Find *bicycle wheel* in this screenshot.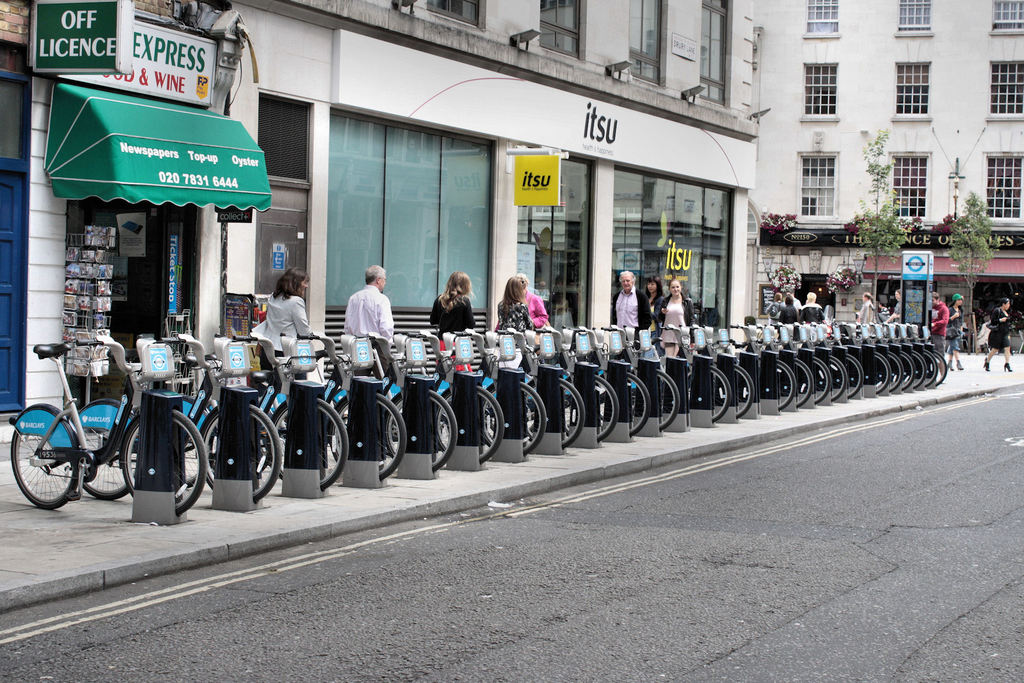
The bounding box for *bicycle wheel* is (67,399,139,499).
